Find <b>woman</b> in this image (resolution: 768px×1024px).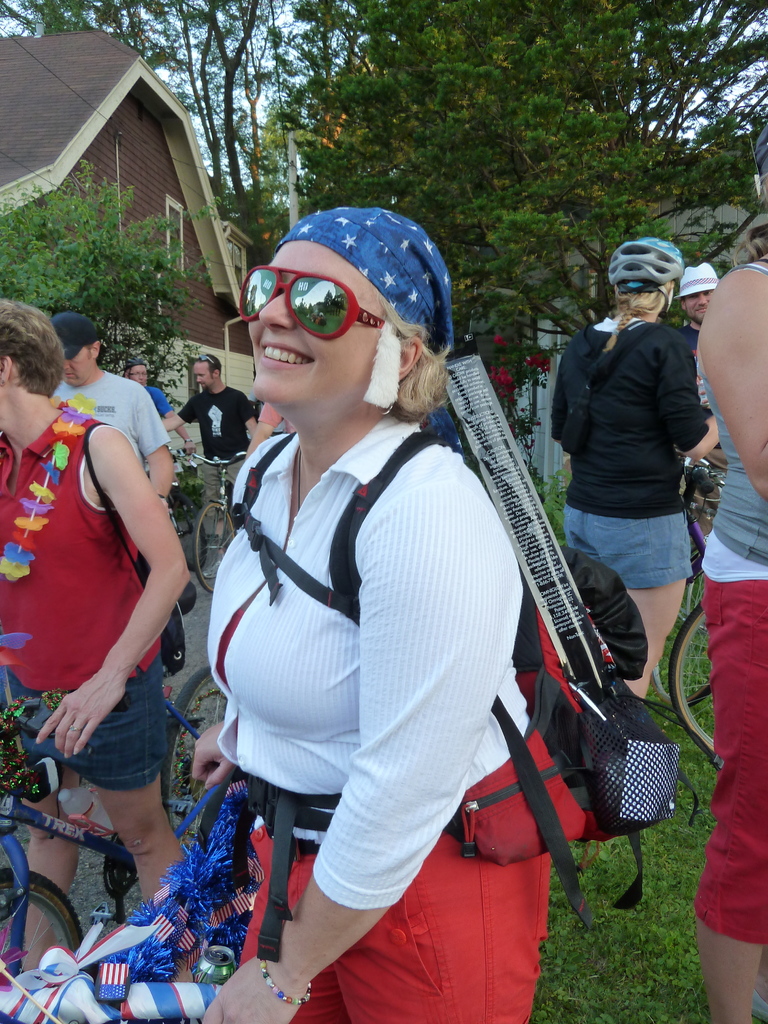
box=[0, 288, 193, 980].
